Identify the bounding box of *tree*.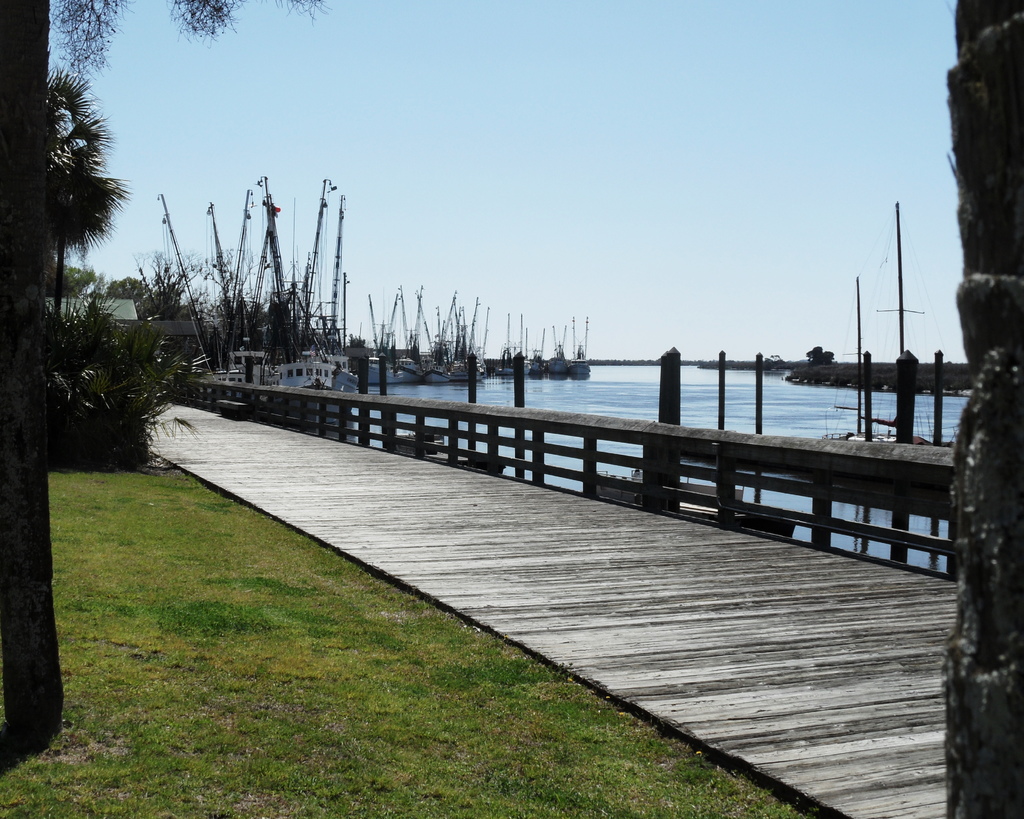
box(0, 0, 322, 753).
